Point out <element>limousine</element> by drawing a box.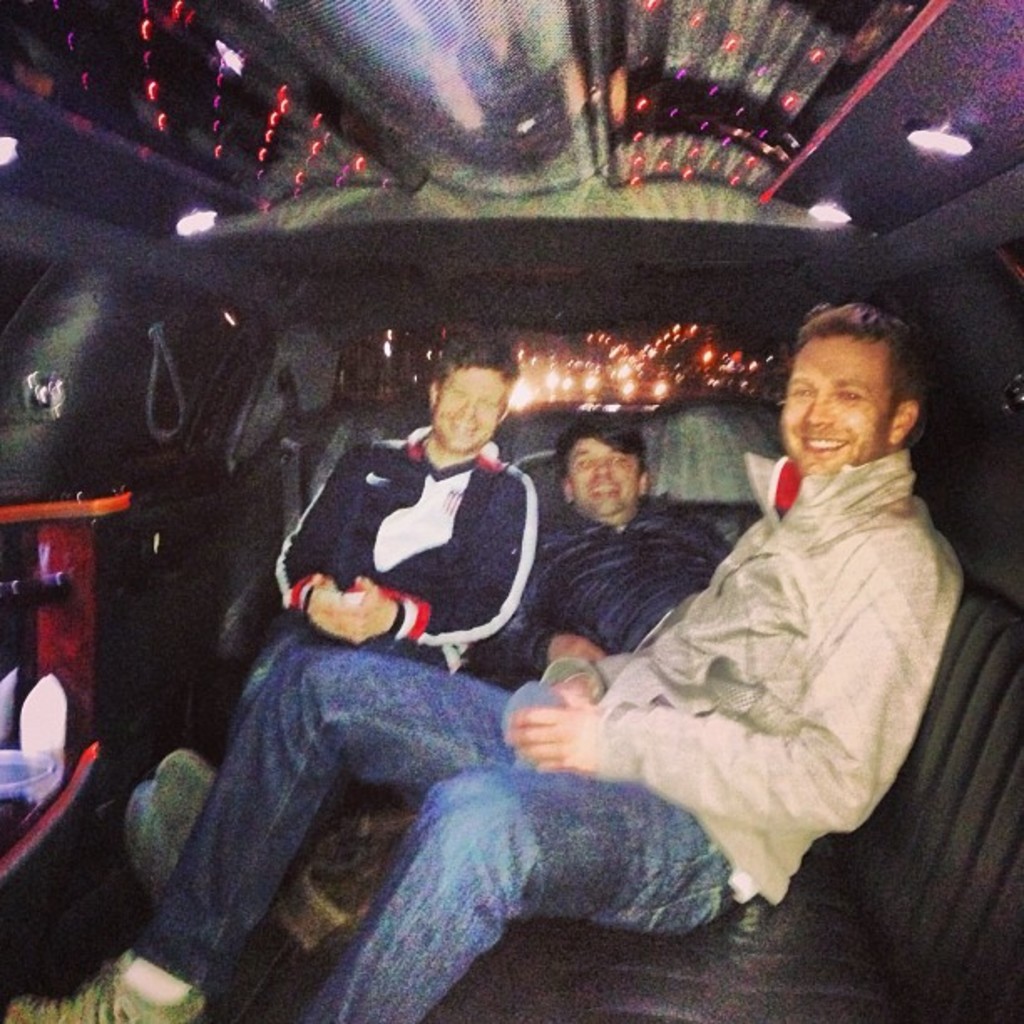
select_region(0, 0, 1022, 1022).
